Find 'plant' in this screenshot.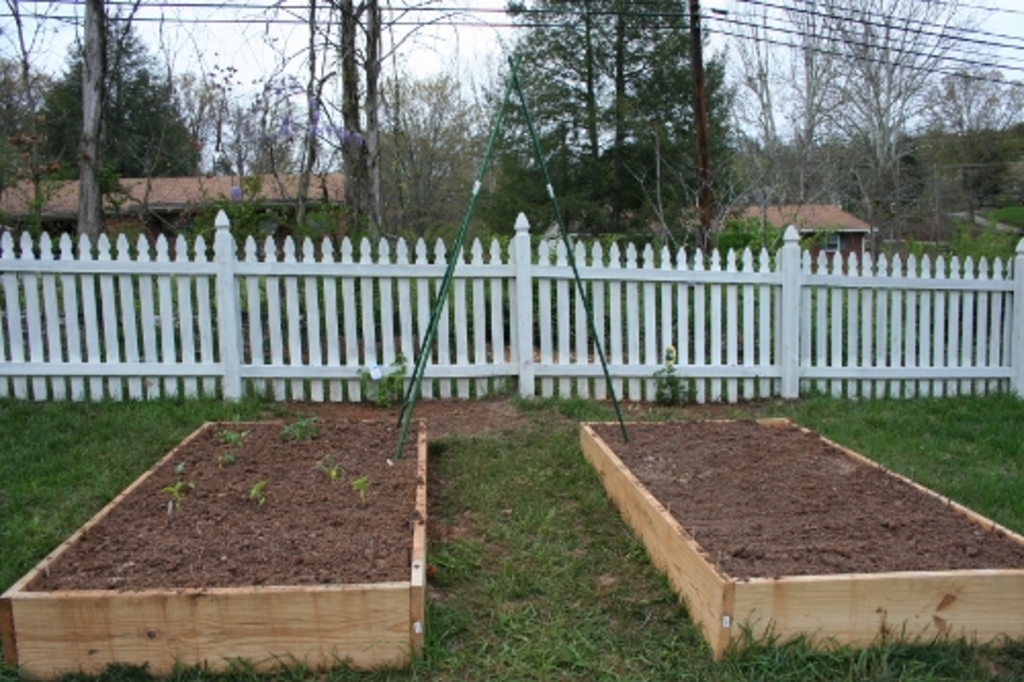
The bounding box for 'plant' is bbox=(166, 651, 231, 680).
